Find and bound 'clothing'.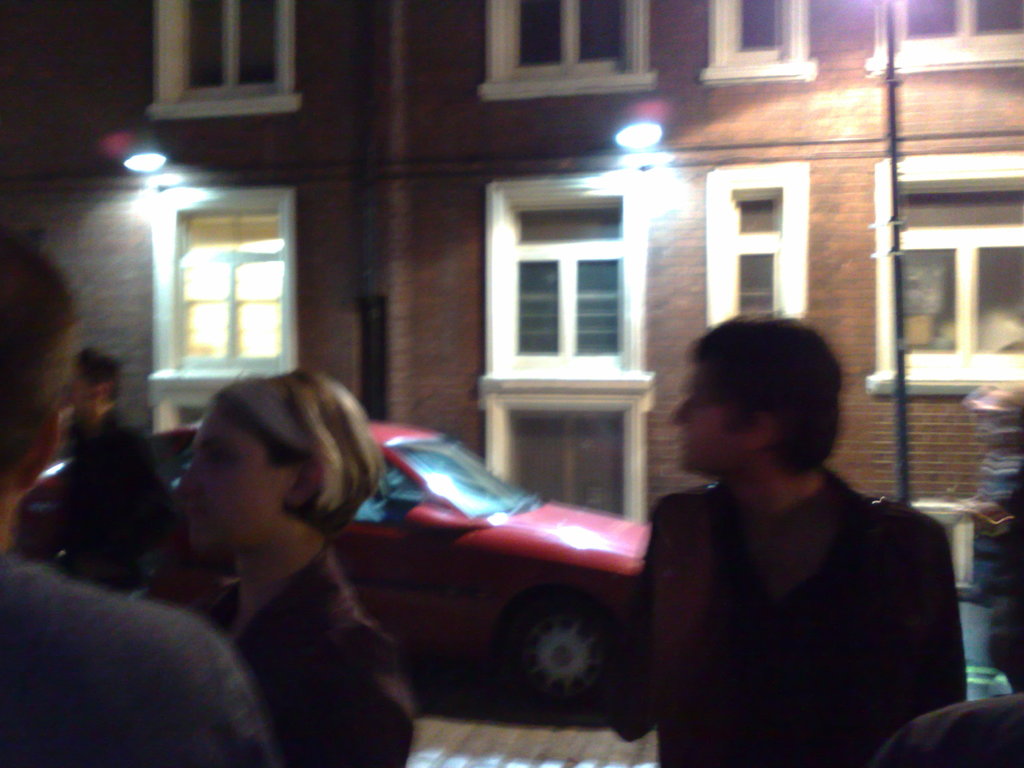
Bound: bbox=[189, 549, 412, 767].
